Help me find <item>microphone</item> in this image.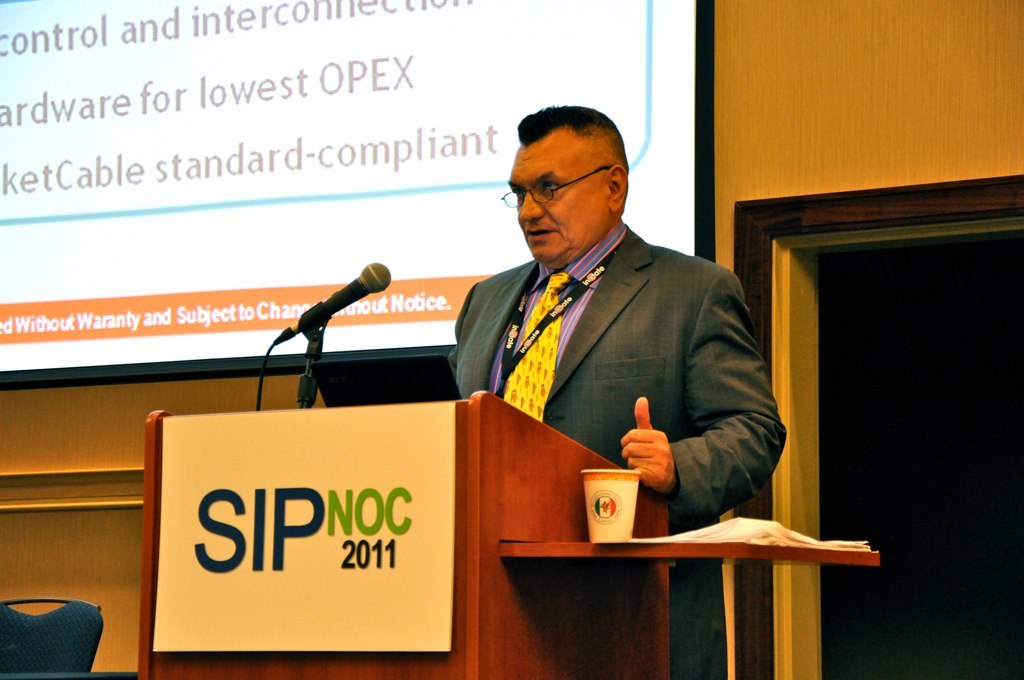
Found it: (x1=279, y1=260, x2=389, y2=343).
